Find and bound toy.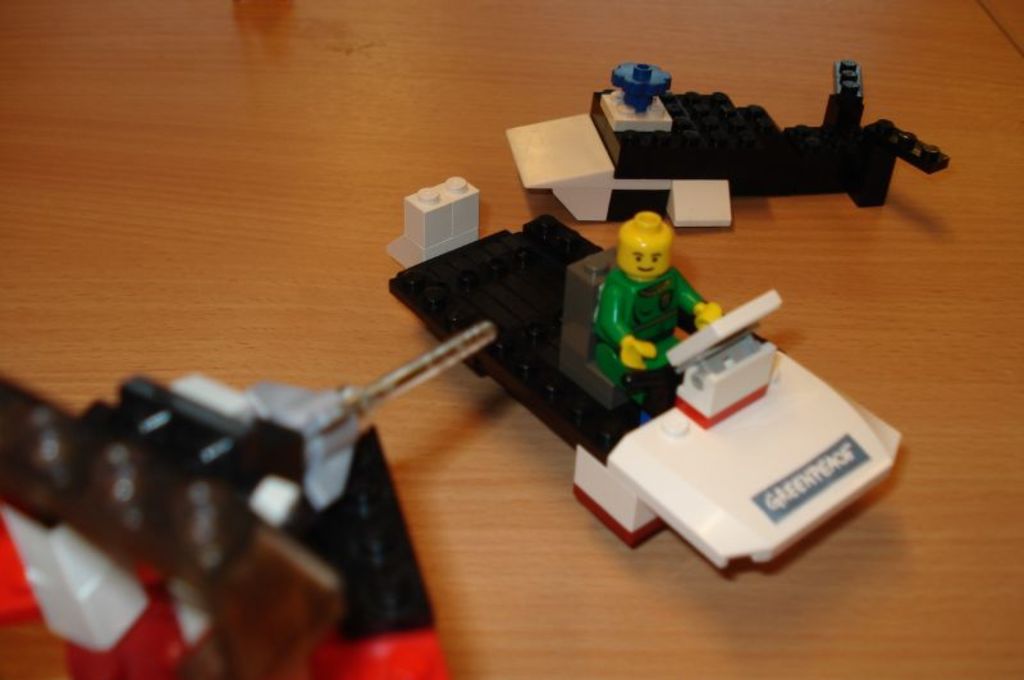
Bound: bbox=[0, 324, 494, 679].
